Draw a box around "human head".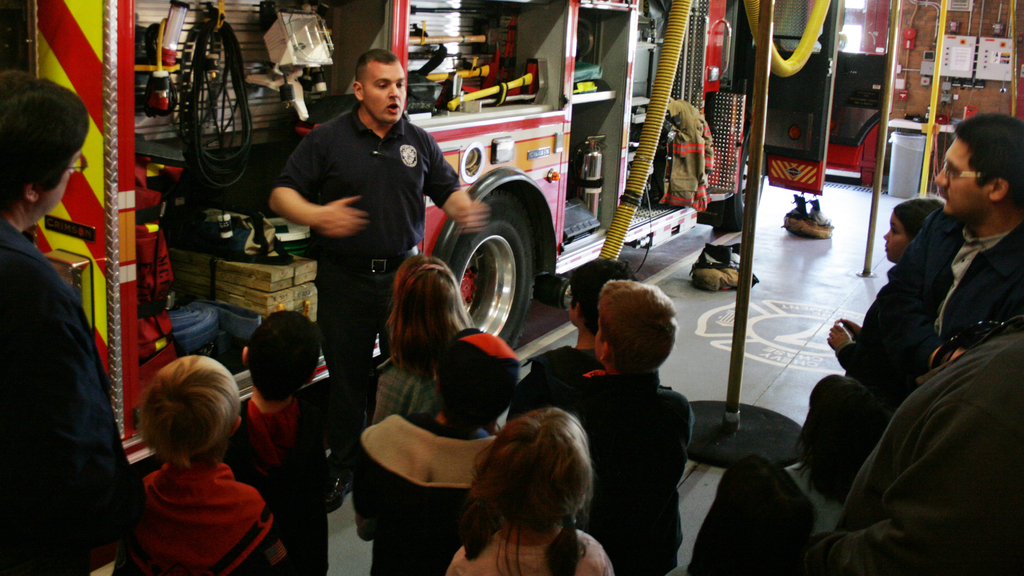
detection(0, 67, 90, 227).
